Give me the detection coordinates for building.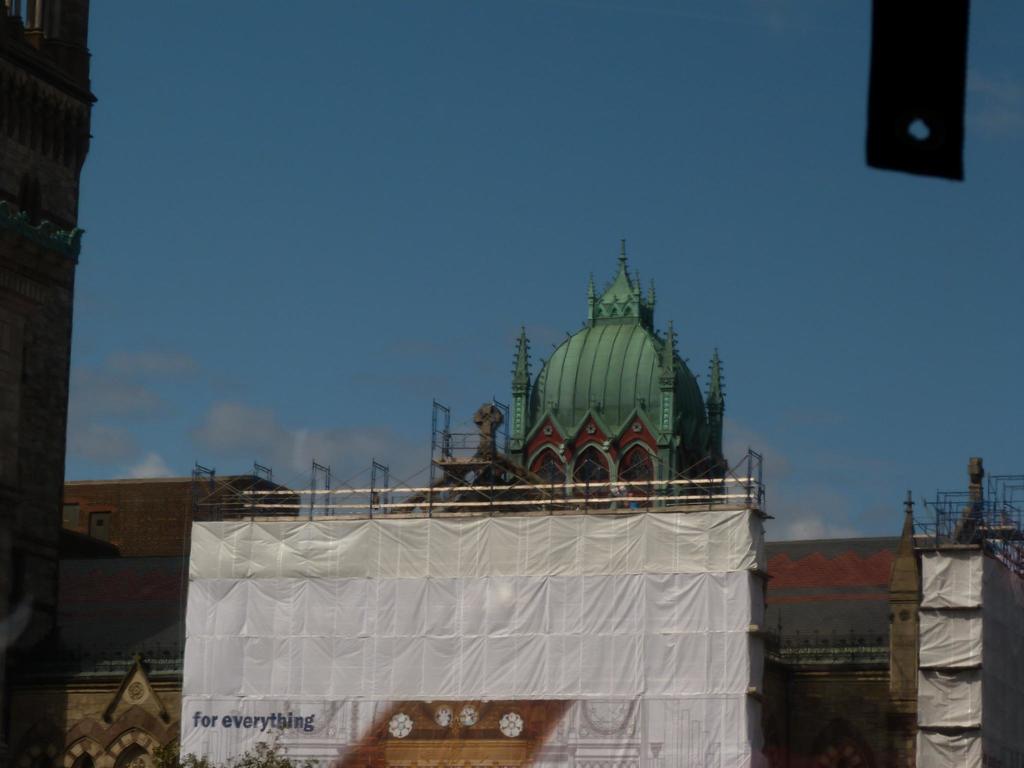
box=[409, 243, 725, 509].
